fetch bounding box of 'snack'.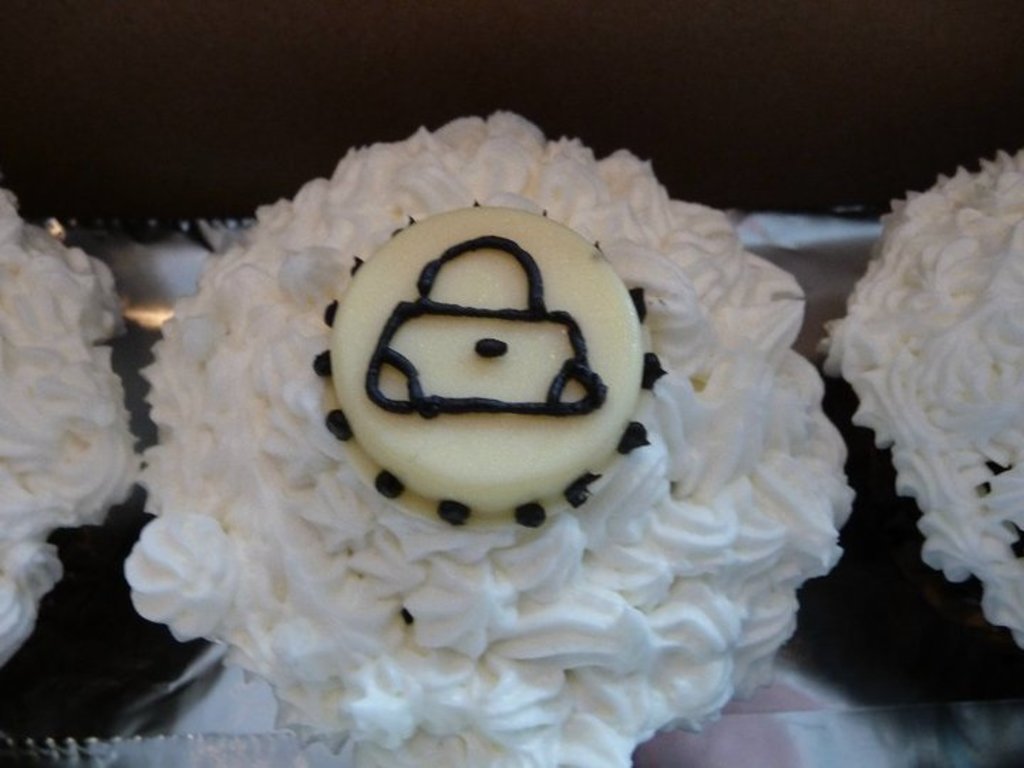
Bbox: (x1=819, y1=138, x2=1023, y2=661).
